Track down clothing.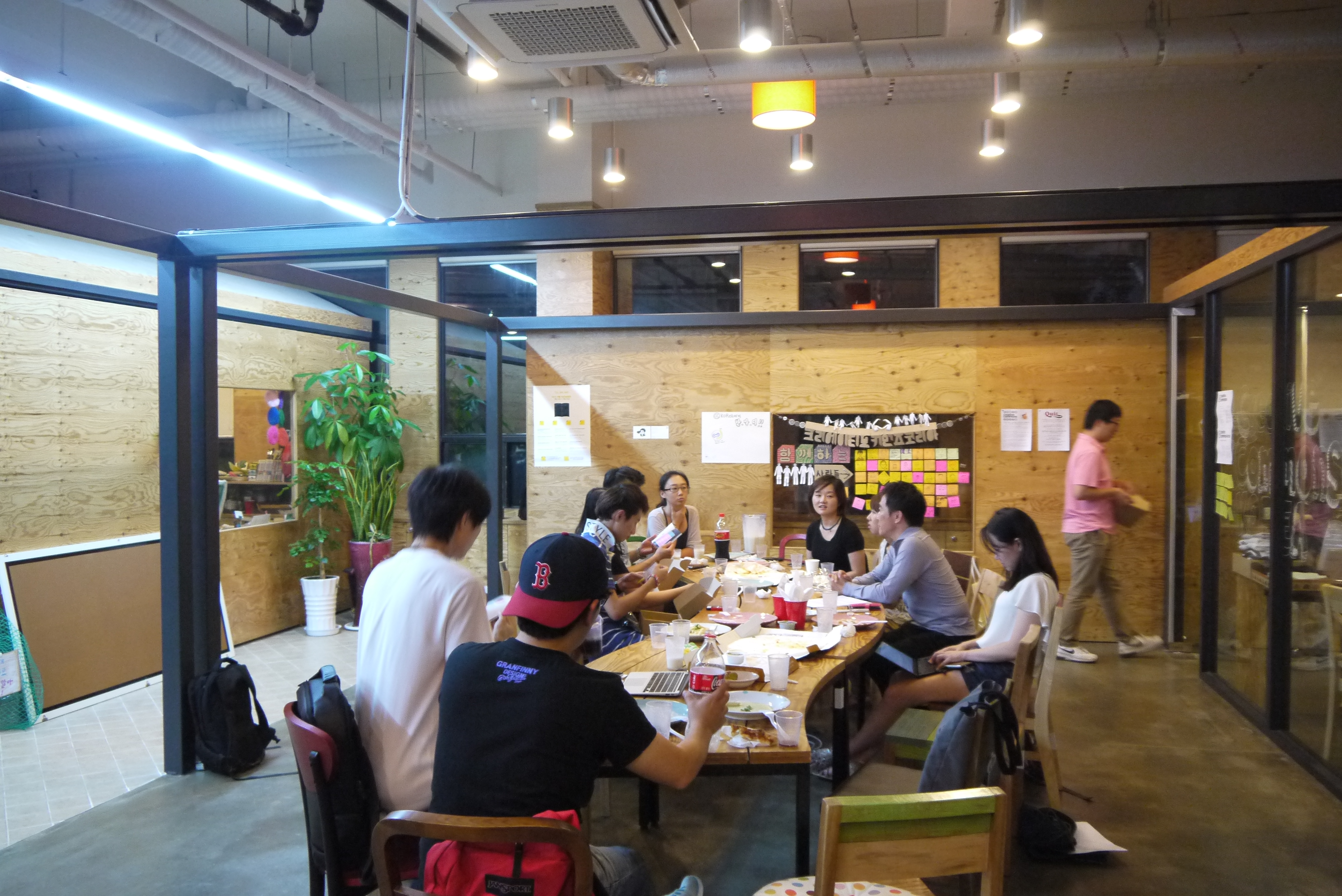
Tracked to BBox(270, 172, 291, 193).
